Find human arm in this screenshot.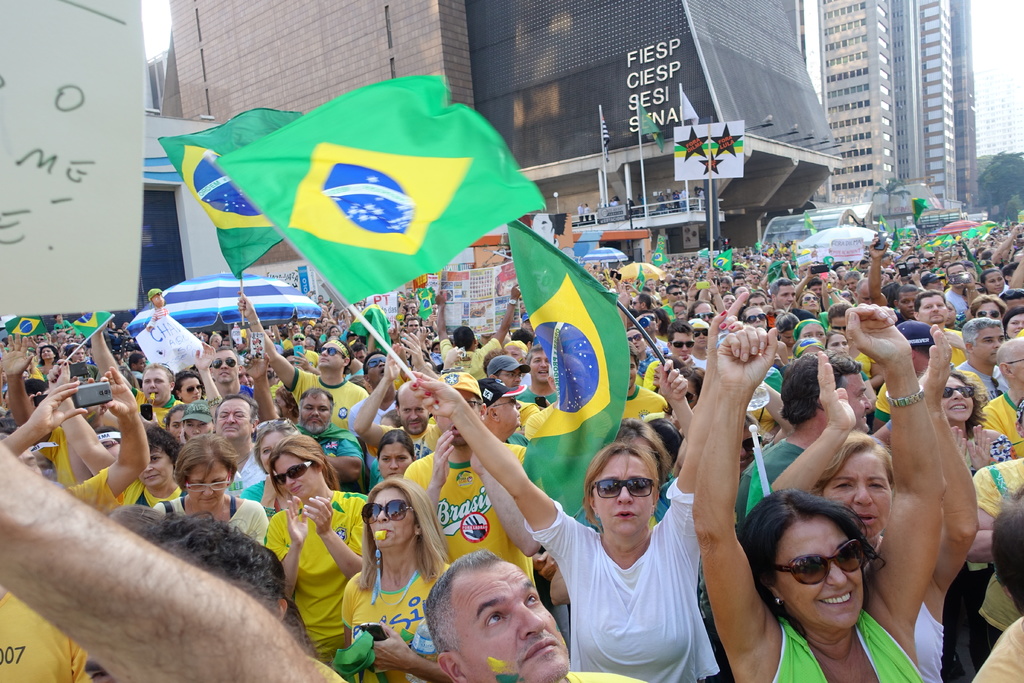
The bounding box for human arm is 292 488 367 581.
